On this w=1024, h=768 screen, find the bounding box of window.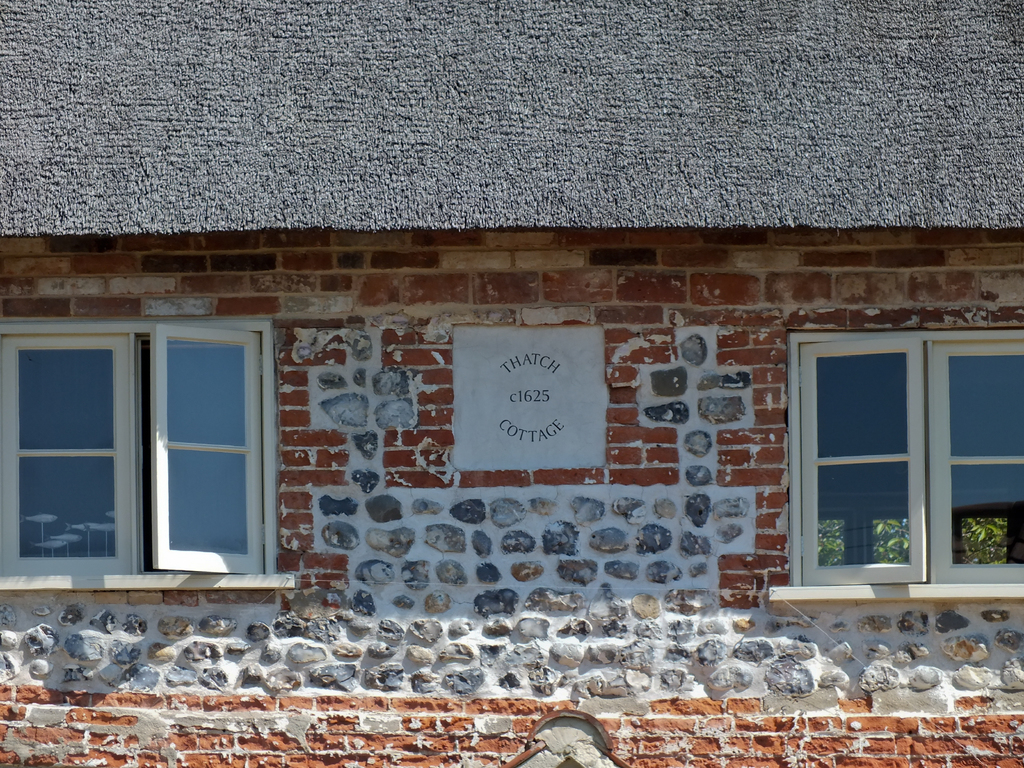
Bounding box: (x1=38, y1=297, x2=289, y2=595).
